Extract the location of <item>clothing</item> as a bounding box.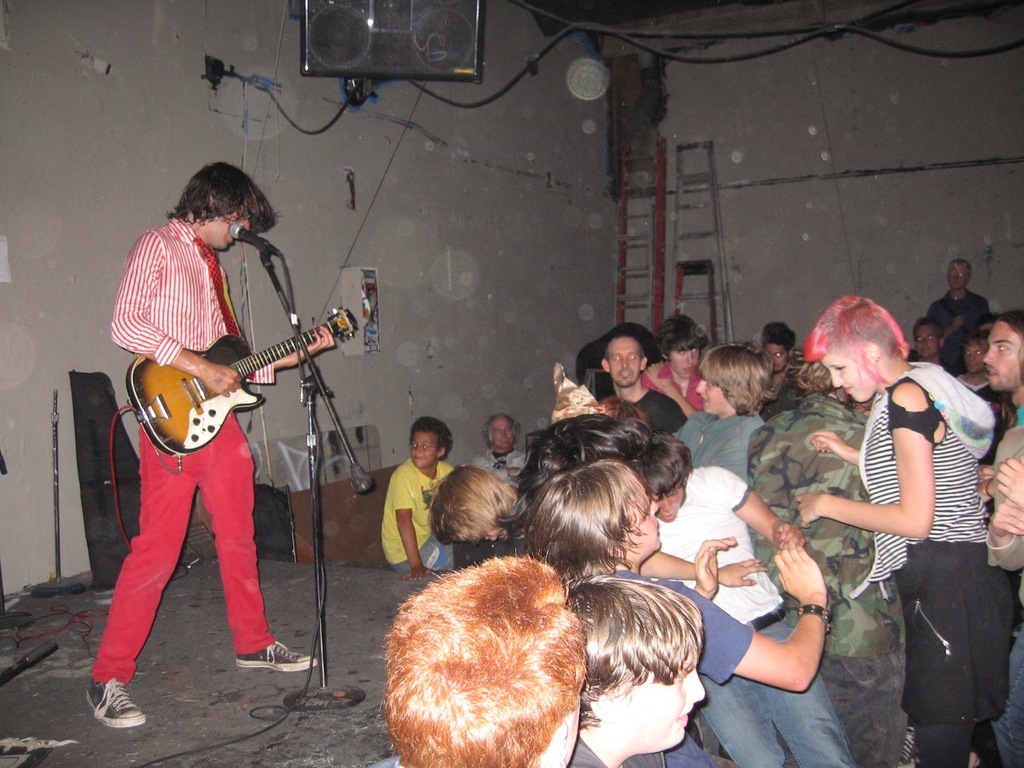
[752,394,906,767].
